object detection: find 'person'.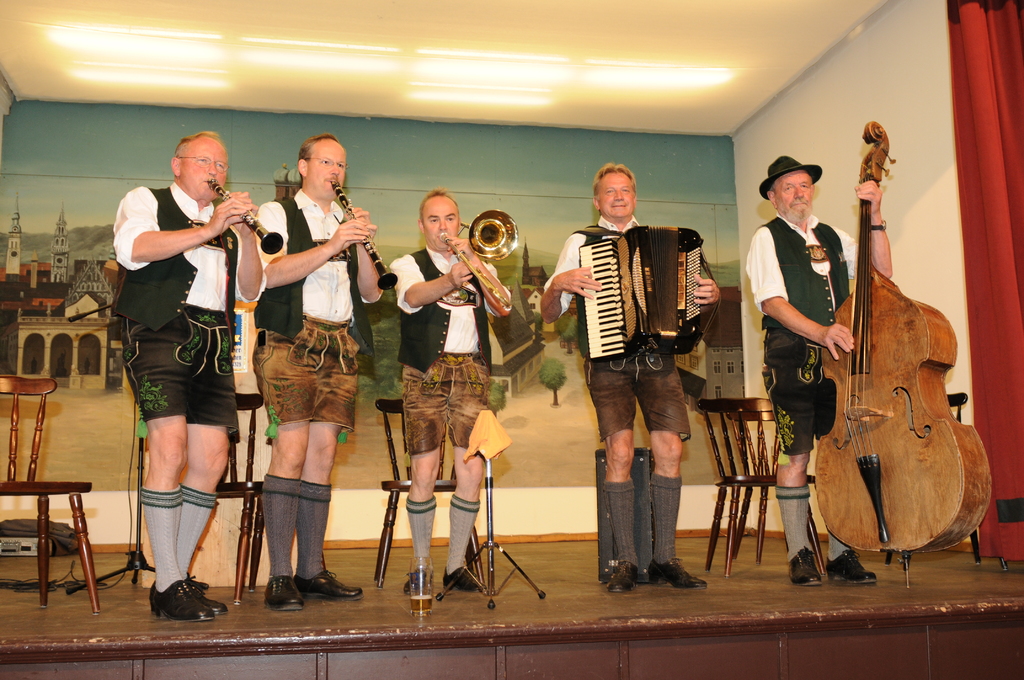
x1=255, y1=132, x2=385, y2=611.
